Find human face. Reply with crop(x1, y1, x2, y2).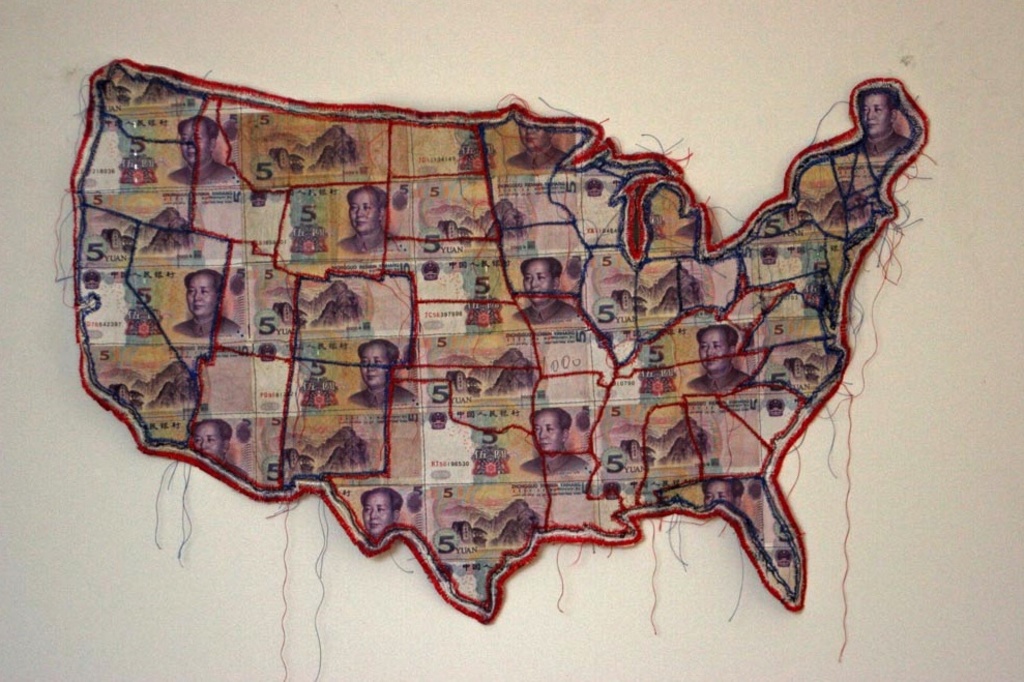
crop(198, 423, 225, 457).
